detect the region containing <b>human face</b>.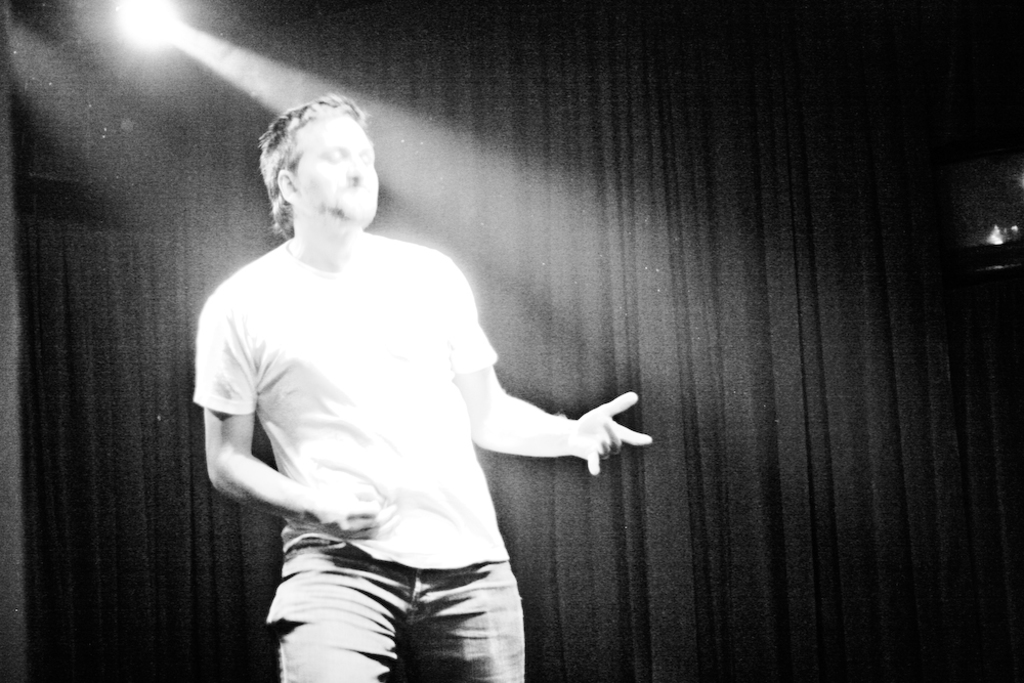
pyautogui.locateOnScreen(296, 113, 387, 232).
